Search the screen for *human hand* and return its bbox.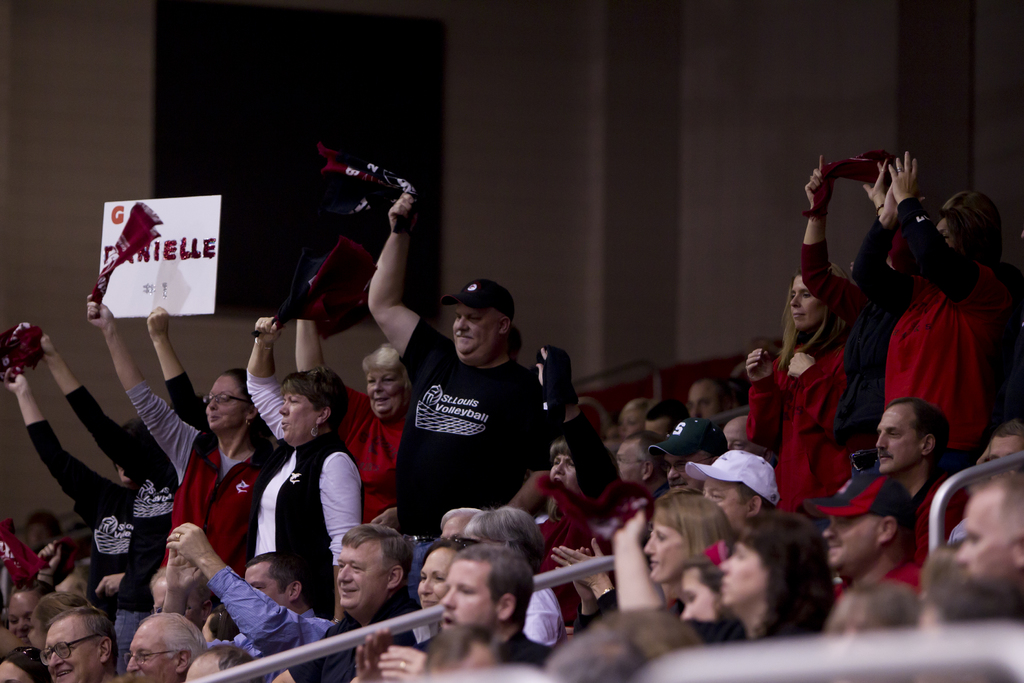
Found: select_region(0, 358, 27, 394).
